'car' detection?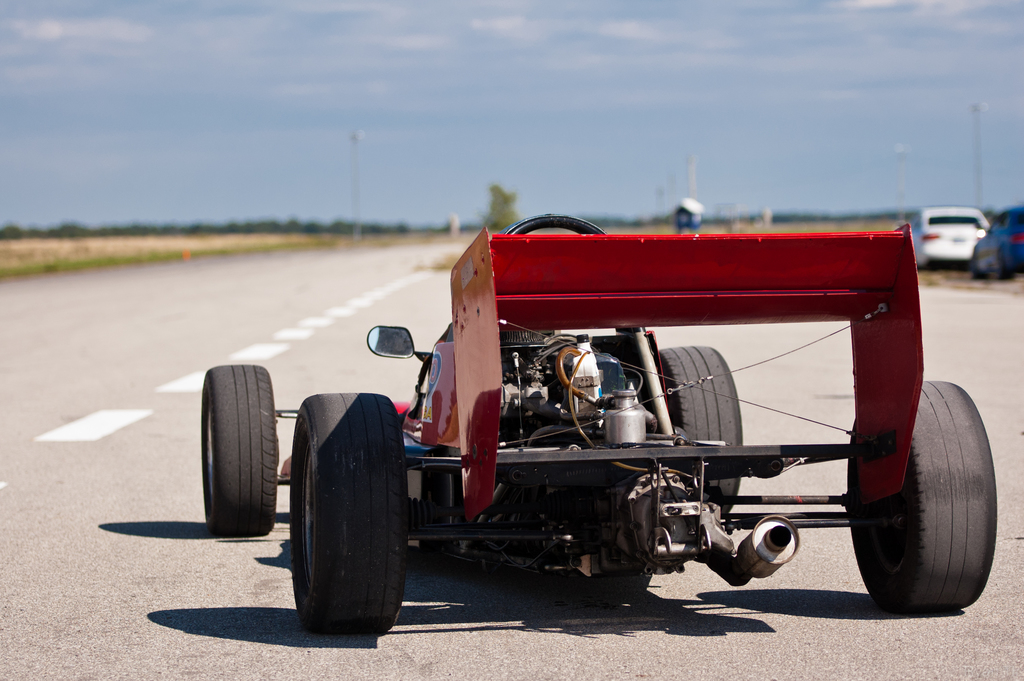
{"x1": 903, "y1": 215, "x2": 975, "y2": 268}
